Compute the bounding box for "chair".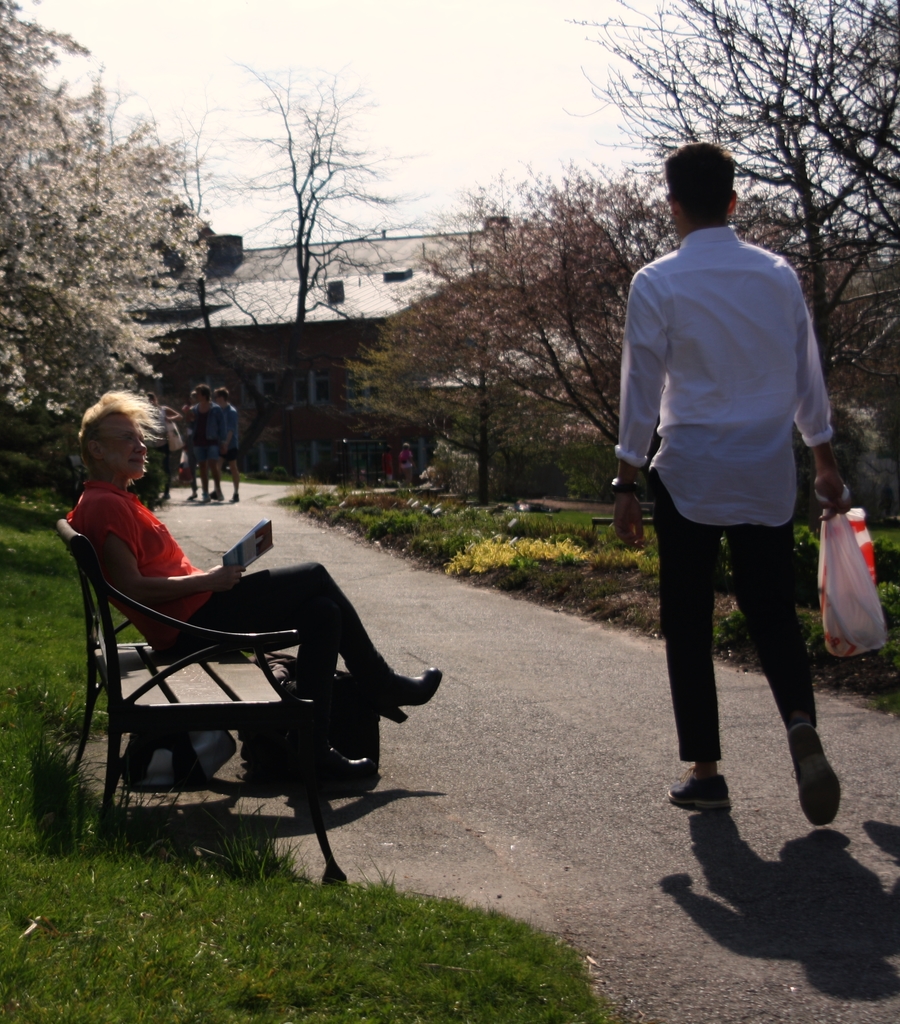
box(66, 524, 291, 852).
